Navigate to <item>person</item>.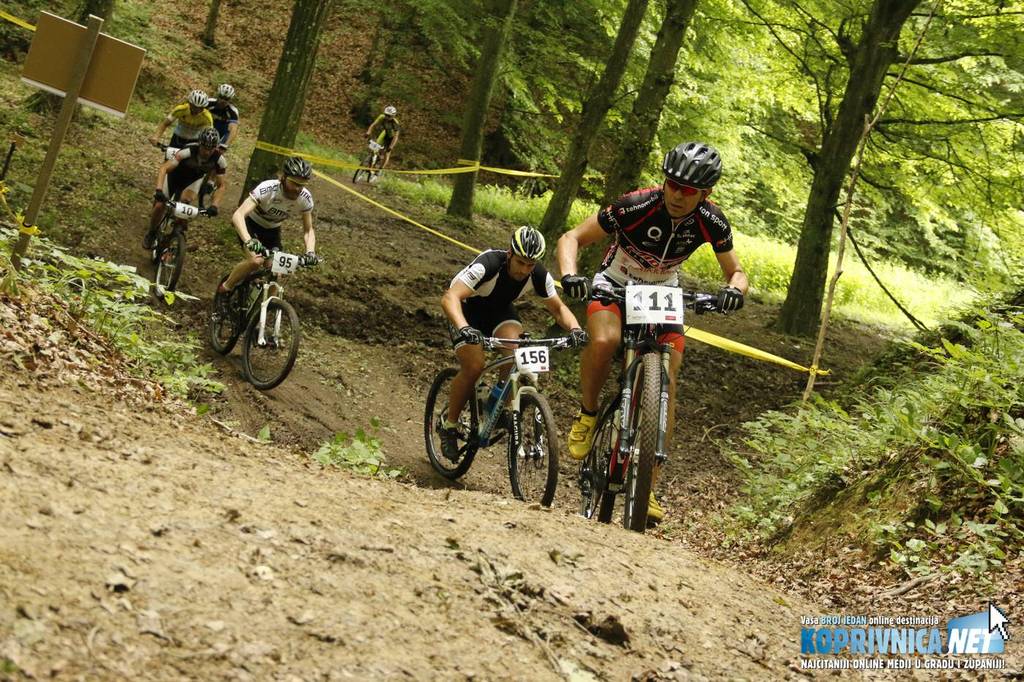
Navigation target: bbox=[358, 100, 399, 173].
